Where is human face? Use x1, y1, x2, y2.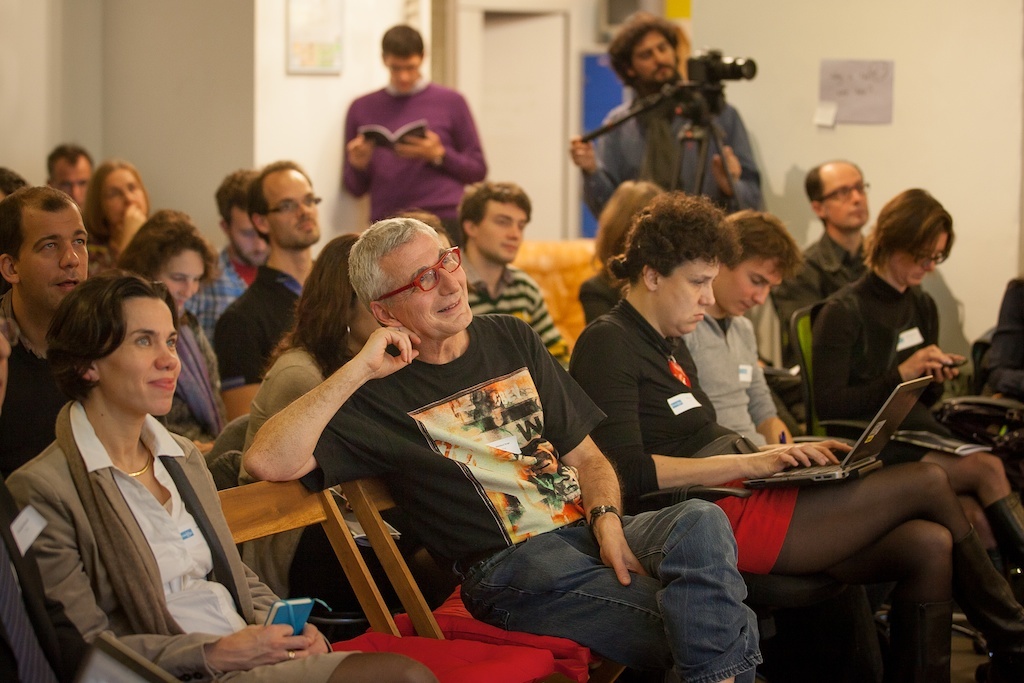
480, 203, 527, 260.
